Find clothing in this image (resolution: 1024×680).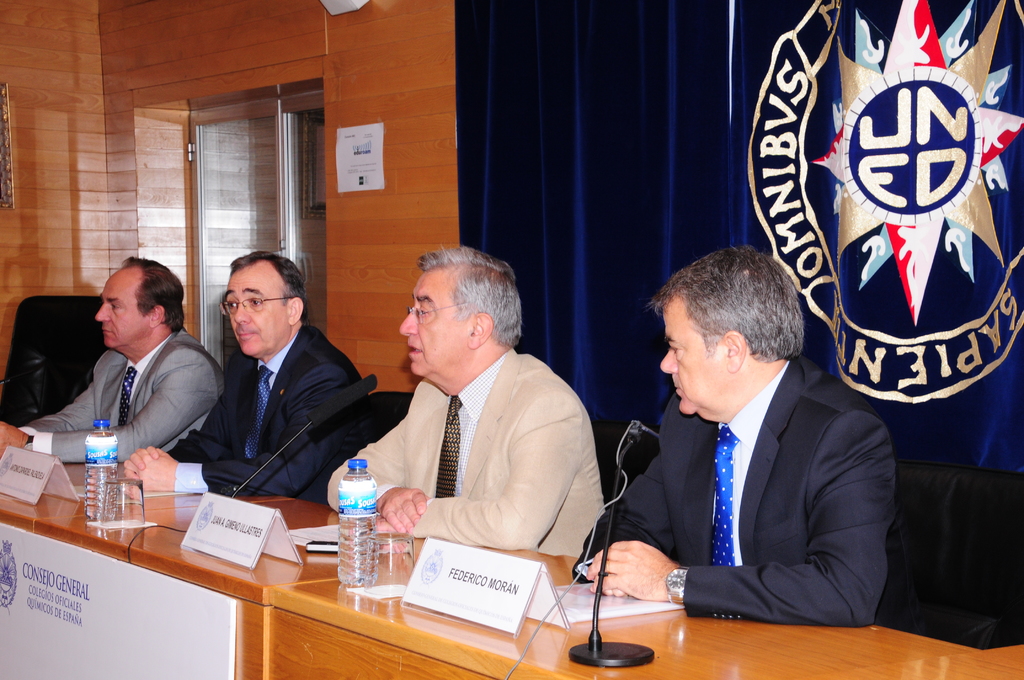
<box>166,320,378,508</box>.
